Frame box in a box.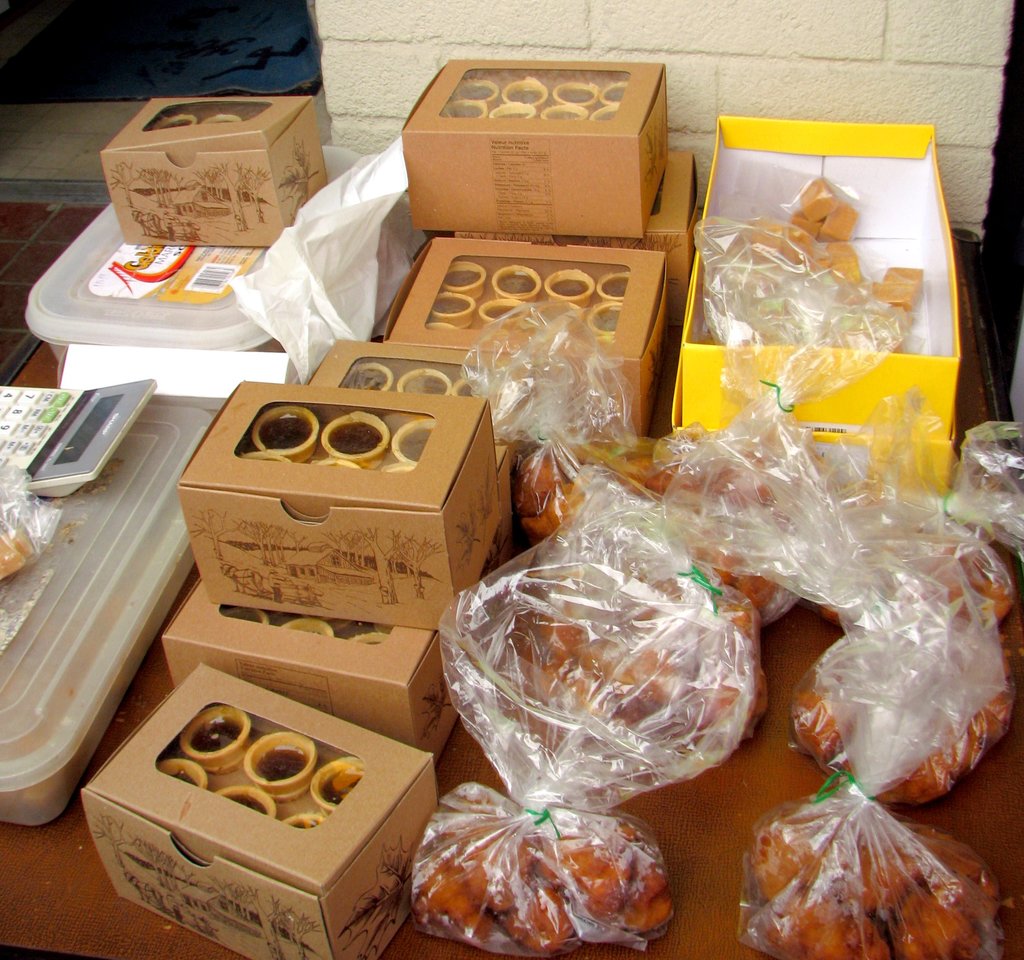
bbox=[0, 396, 229, 827].
